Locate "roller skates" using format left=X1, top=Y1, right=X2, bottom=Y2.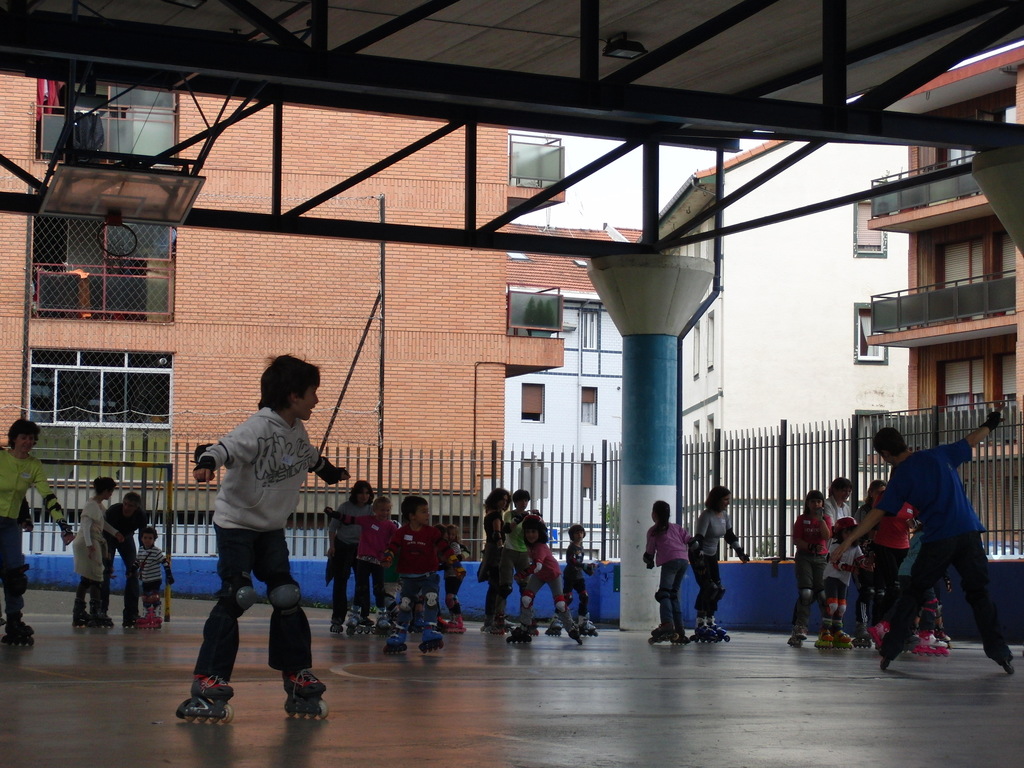
left=710, top=621, right=730, bottom=643.
